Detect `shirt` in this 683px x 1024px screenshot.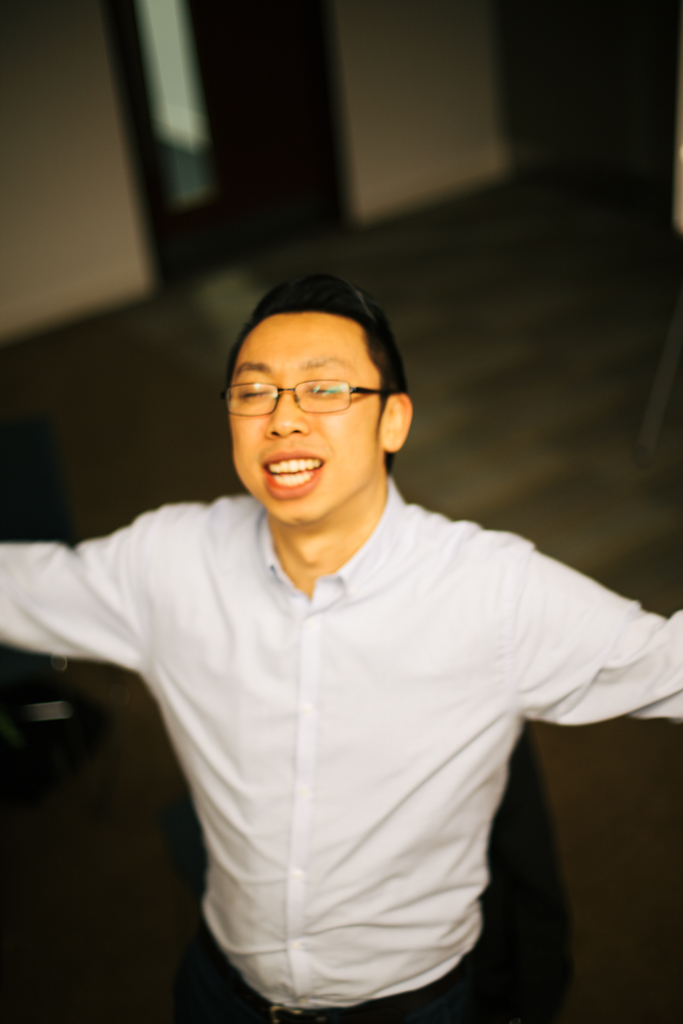
Detection: <bbox>35, 385, 647, 993</bbox>.
